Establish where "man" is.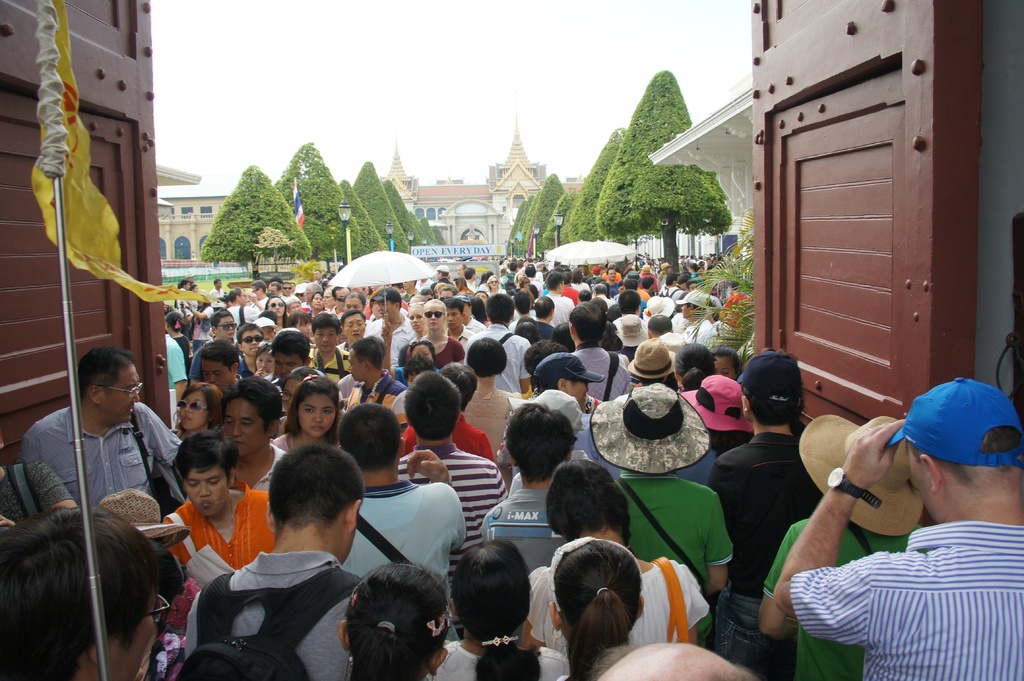
Established at (left=209, top=366, right=301, bottom=497).
